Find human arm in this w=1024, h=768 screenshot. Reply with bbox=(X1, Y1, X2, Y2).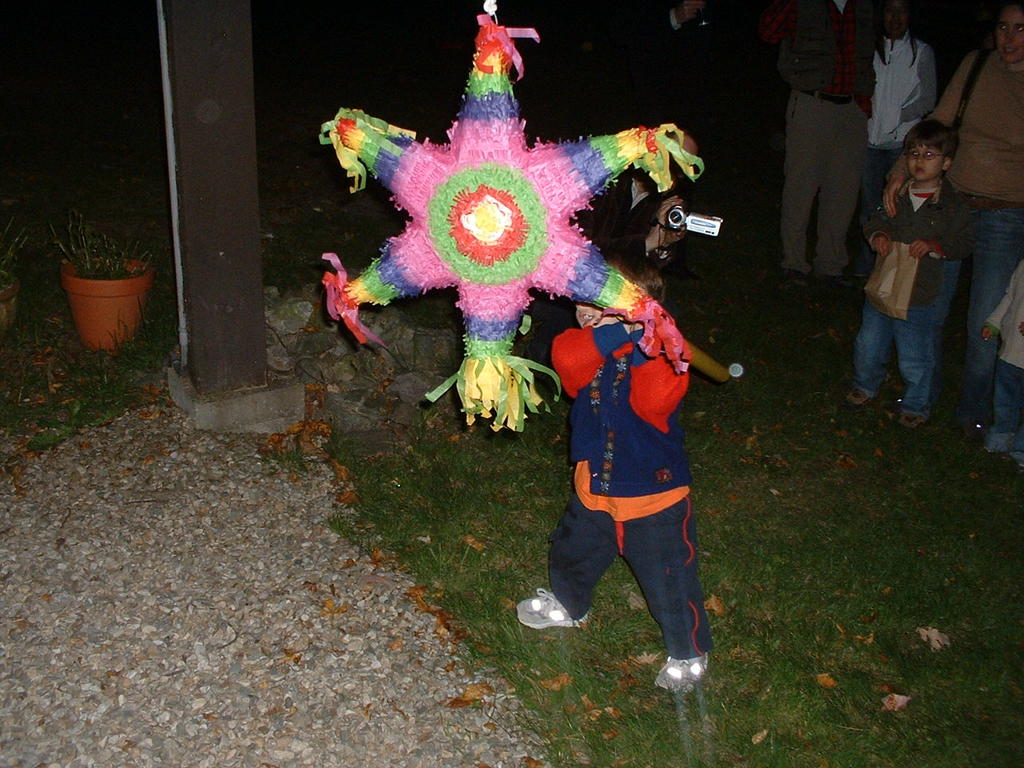
bbox=(624, 326, 702, 426).
